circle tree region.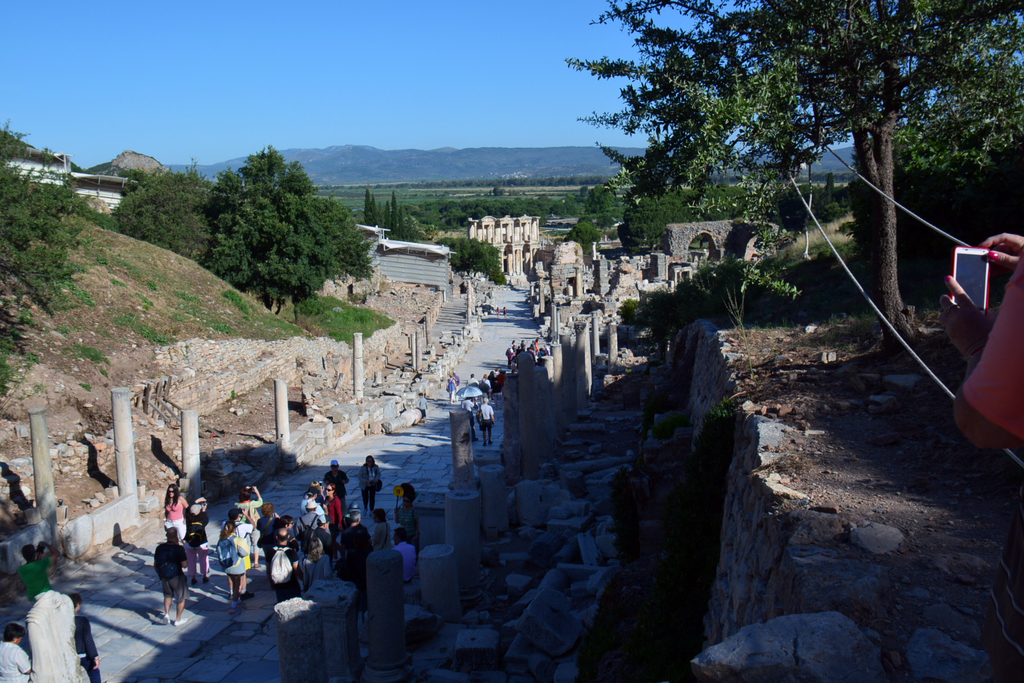
Region: Rect(183, 140, 357, 318).
